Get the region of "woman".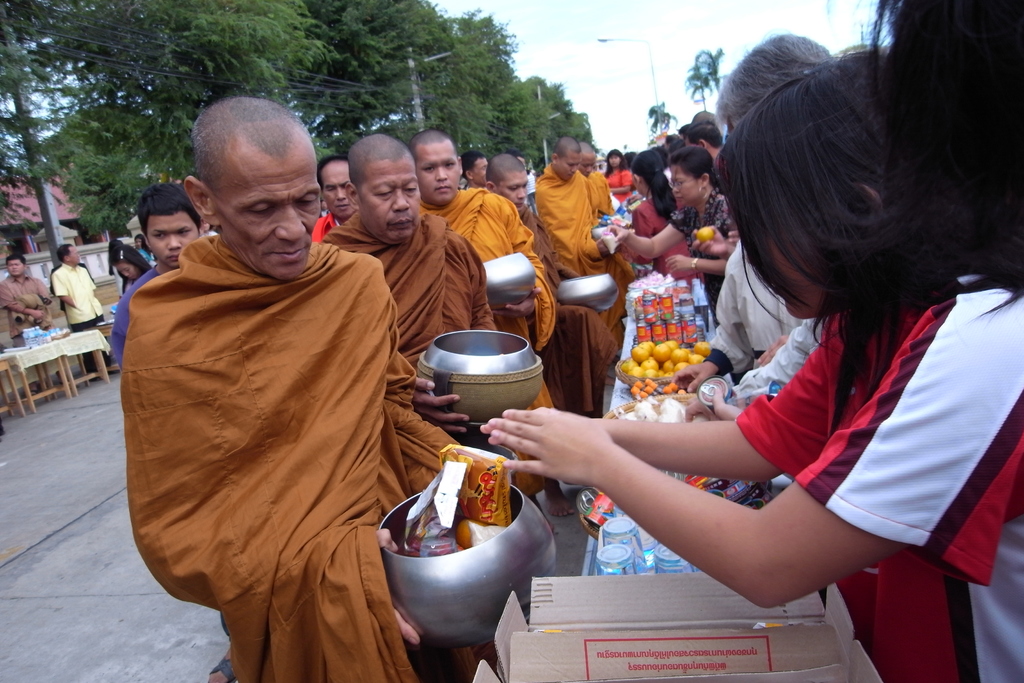
<bbox>605, 152, 735, 318</bbox>.
